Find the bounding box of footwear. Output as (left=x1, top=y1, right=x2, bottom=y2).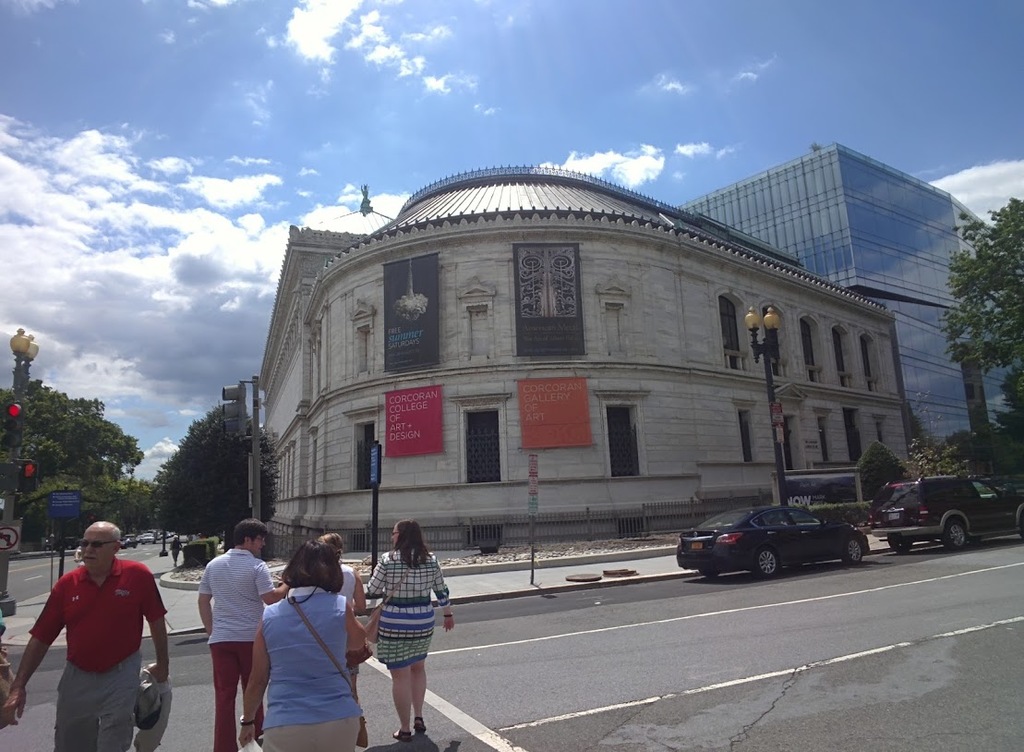
(left=412, top=714, right=427, bottom=734).
